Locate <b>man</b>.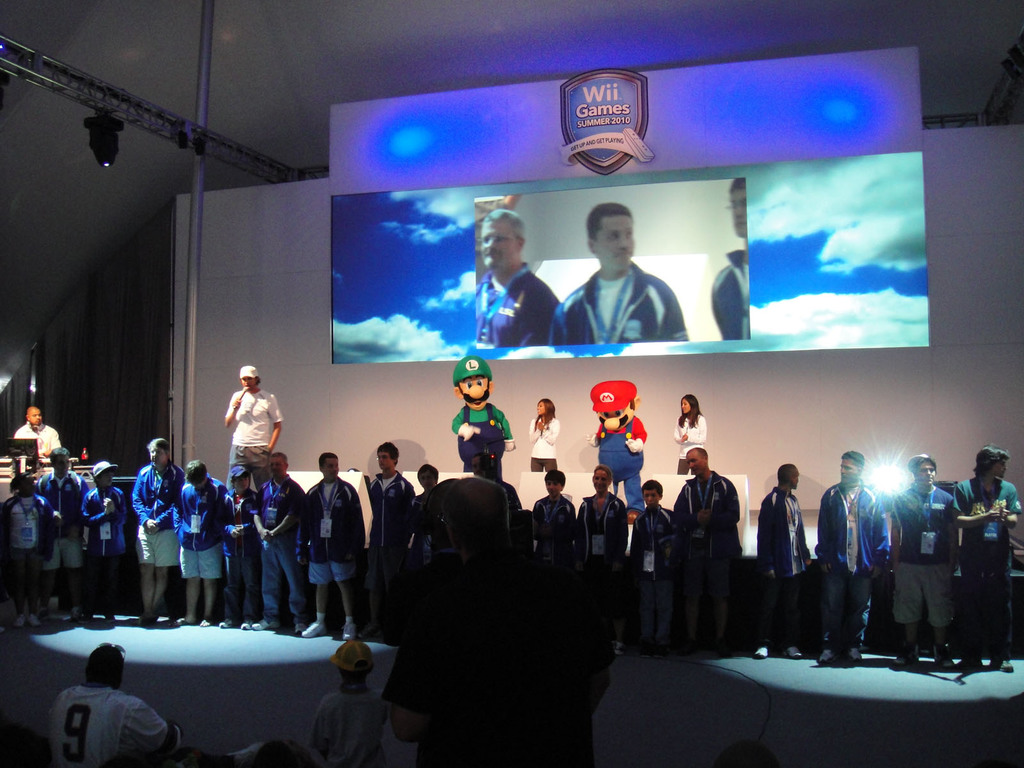
Bounding box: x1=812, y1=450, x2=891, y2=667.
